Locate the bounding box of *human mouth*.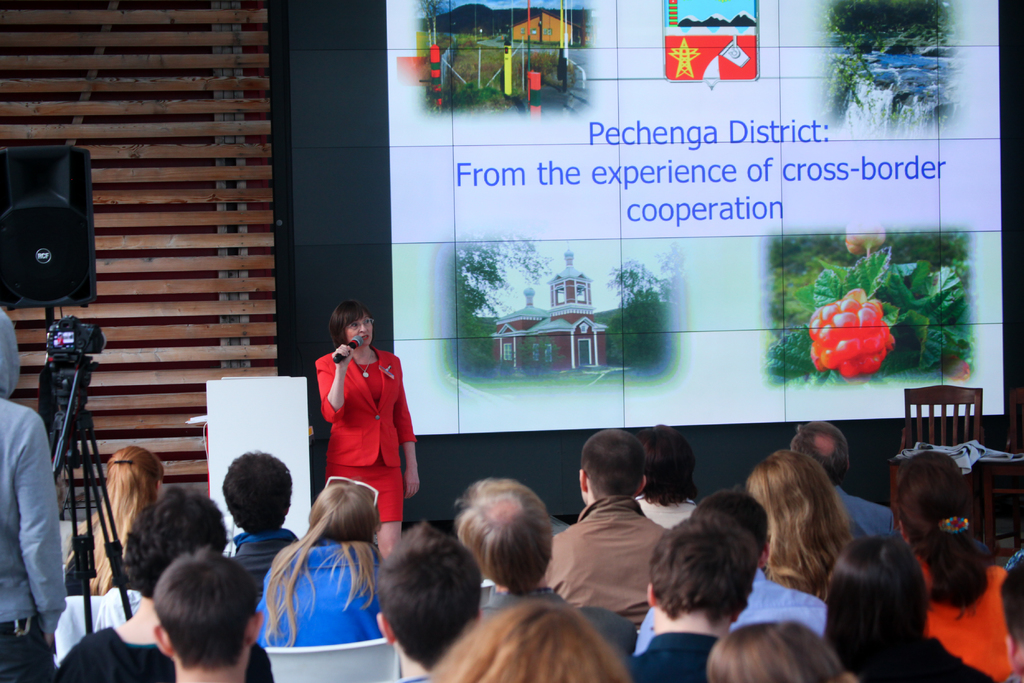
Bounding box: [x1=359, y1=333, x2=369, y2=341].
